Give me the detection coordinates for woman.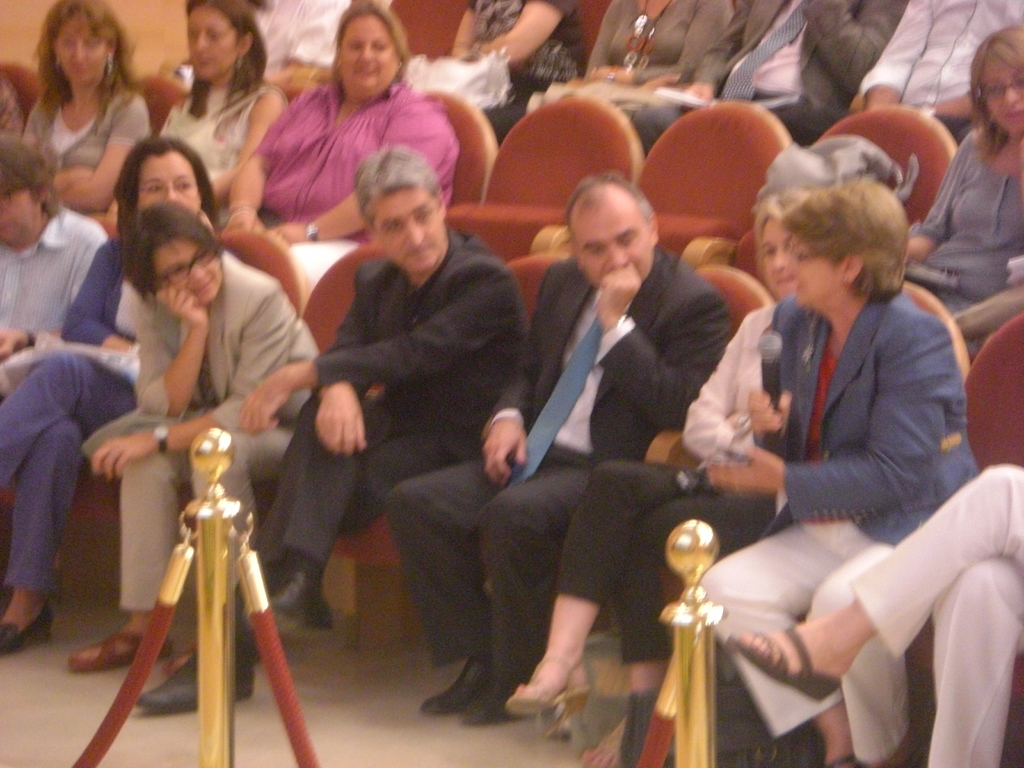
16/0/160/243.
